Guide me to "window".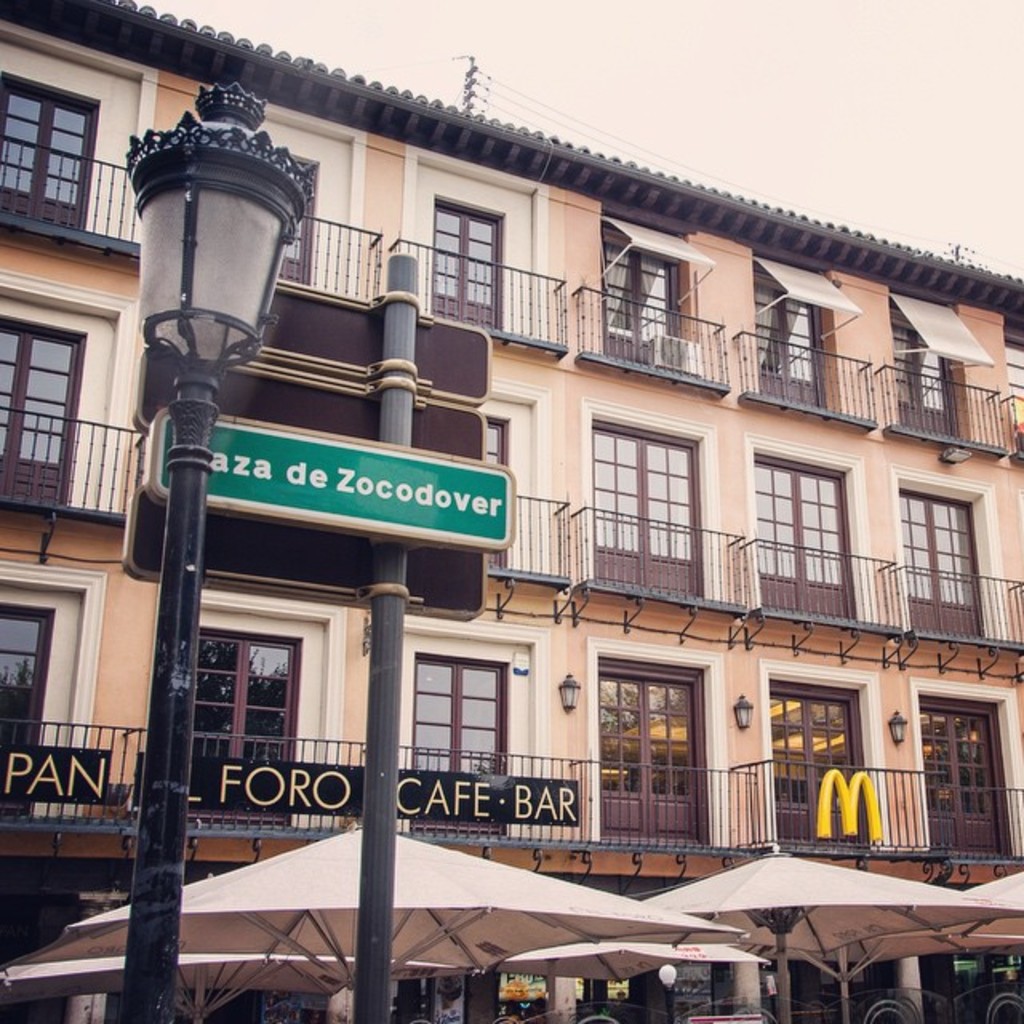
Guidance: rect(0, 594, 86, 806).
